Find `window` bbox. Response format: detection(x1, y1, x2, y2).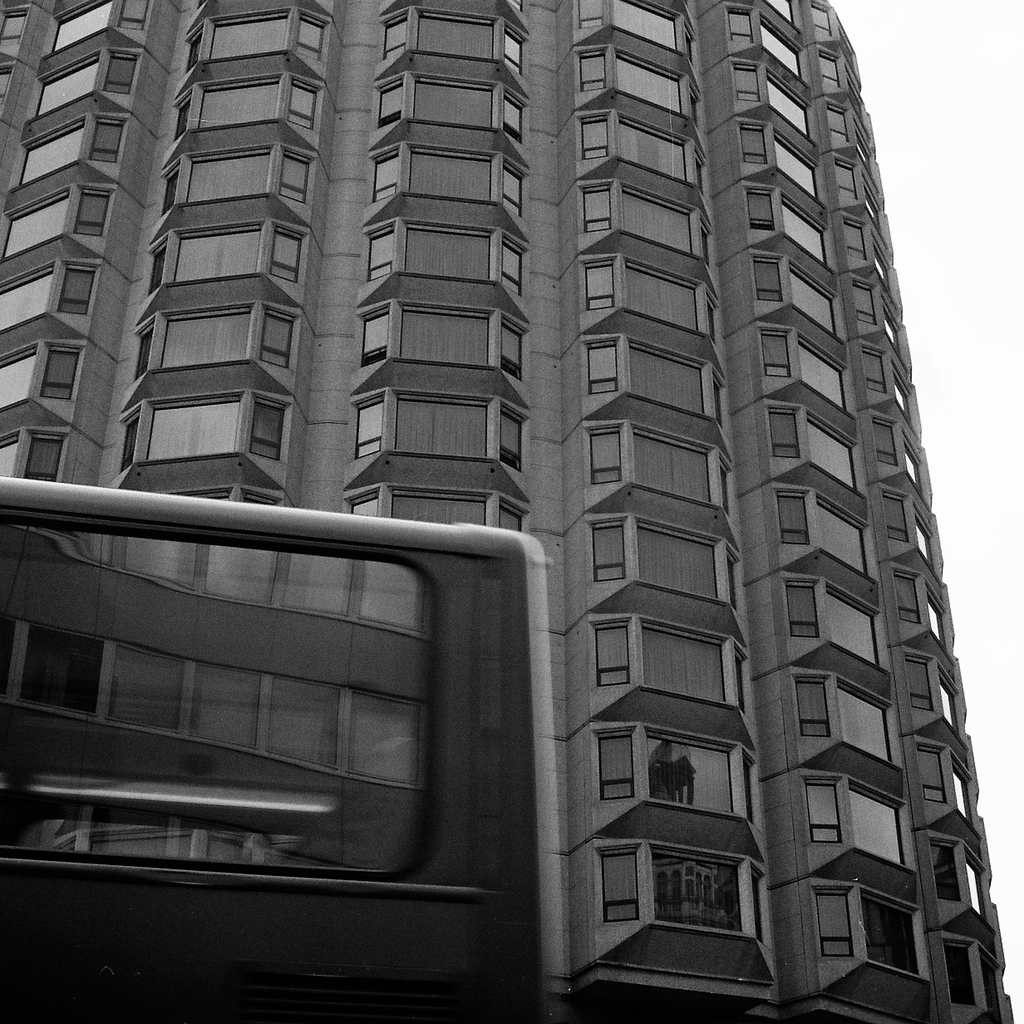
detection(822, 882, 926, 968).
